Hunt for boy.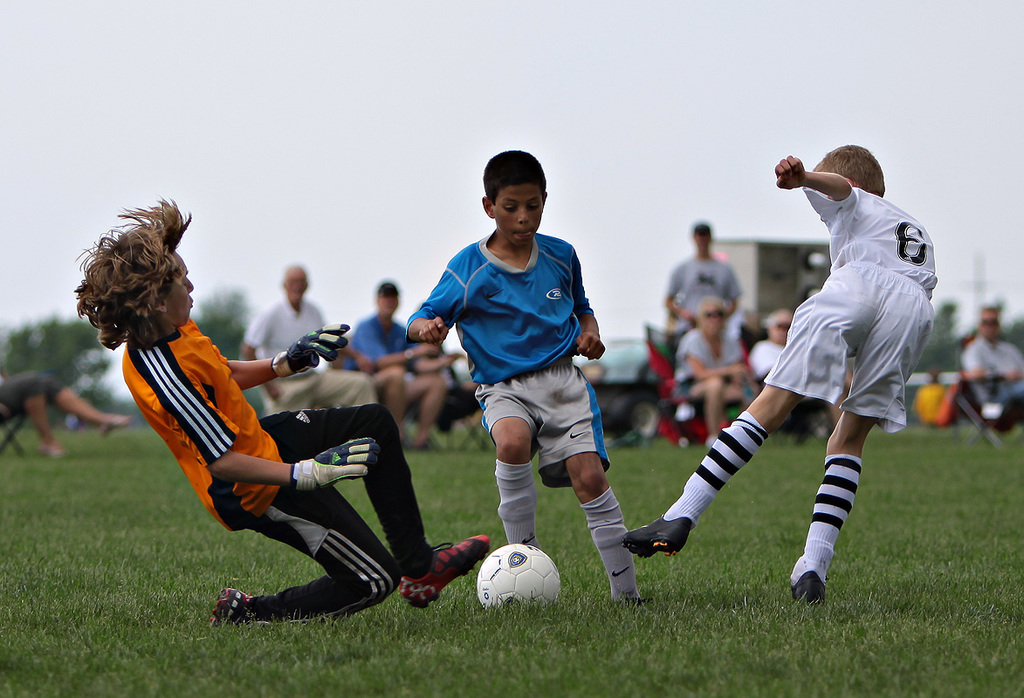
Hunted down at [x1=747, y1=306, x2=853, y2=430].
